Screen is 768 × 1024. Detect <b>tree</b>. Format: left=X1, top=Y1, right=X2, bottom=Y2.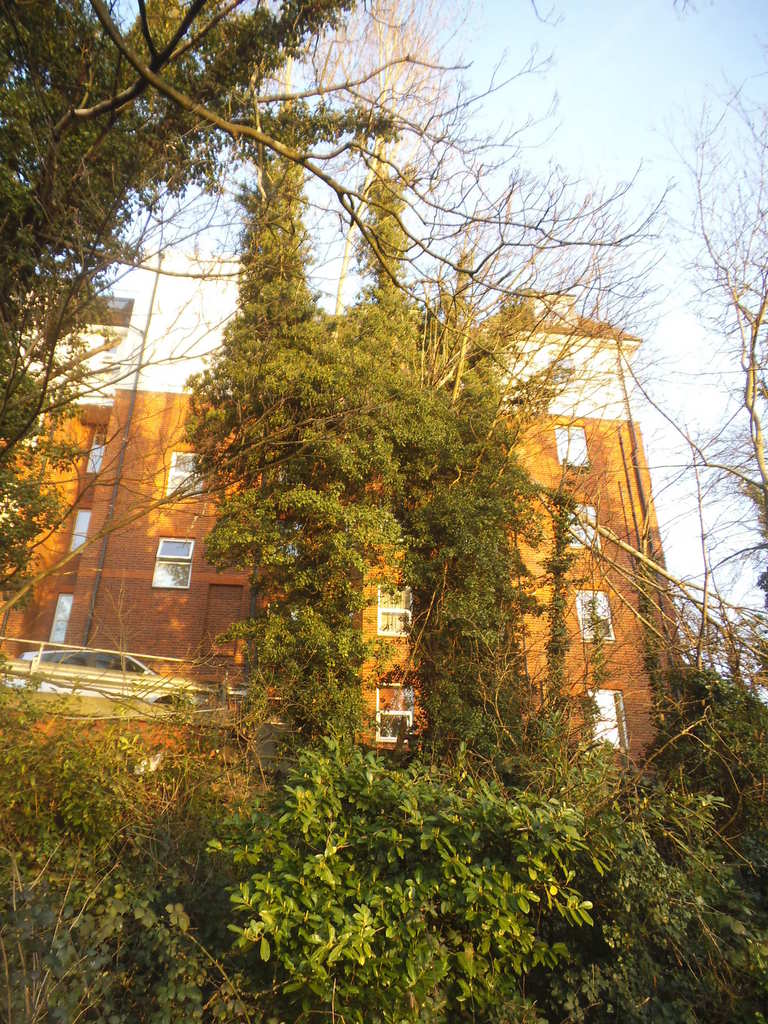
left=0, top=0, right=428, bottom=604.
